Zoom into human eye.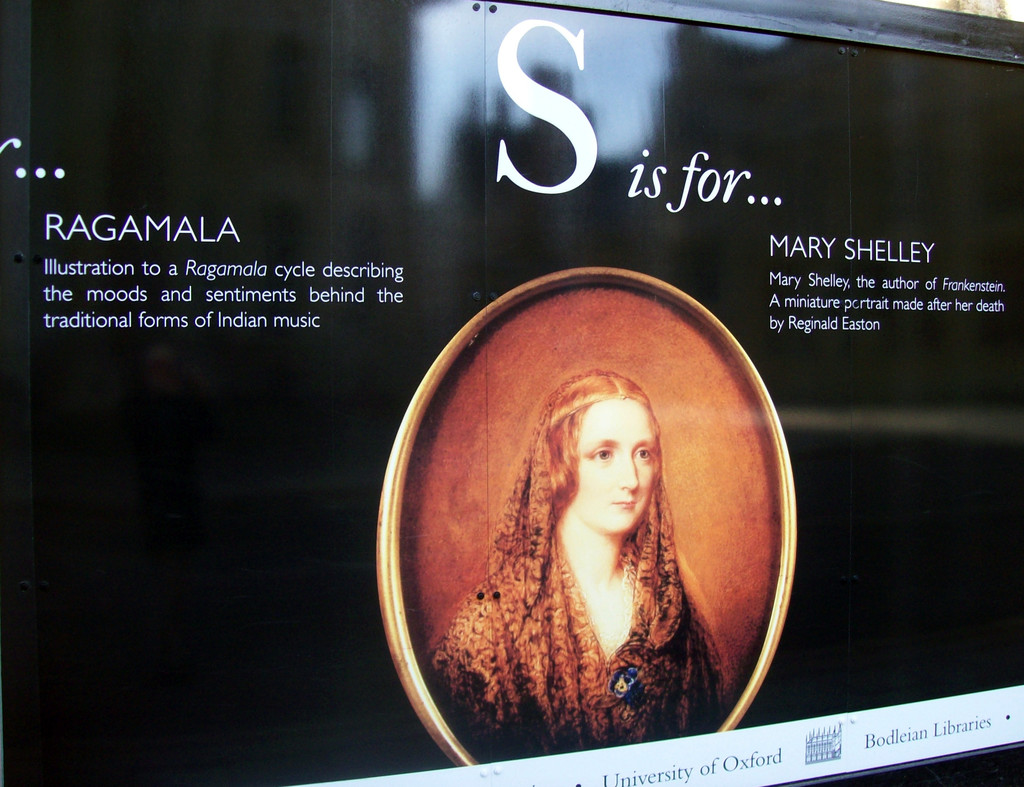
Zoom target: (x1=633, y1=444, x2=655, y2=466).
